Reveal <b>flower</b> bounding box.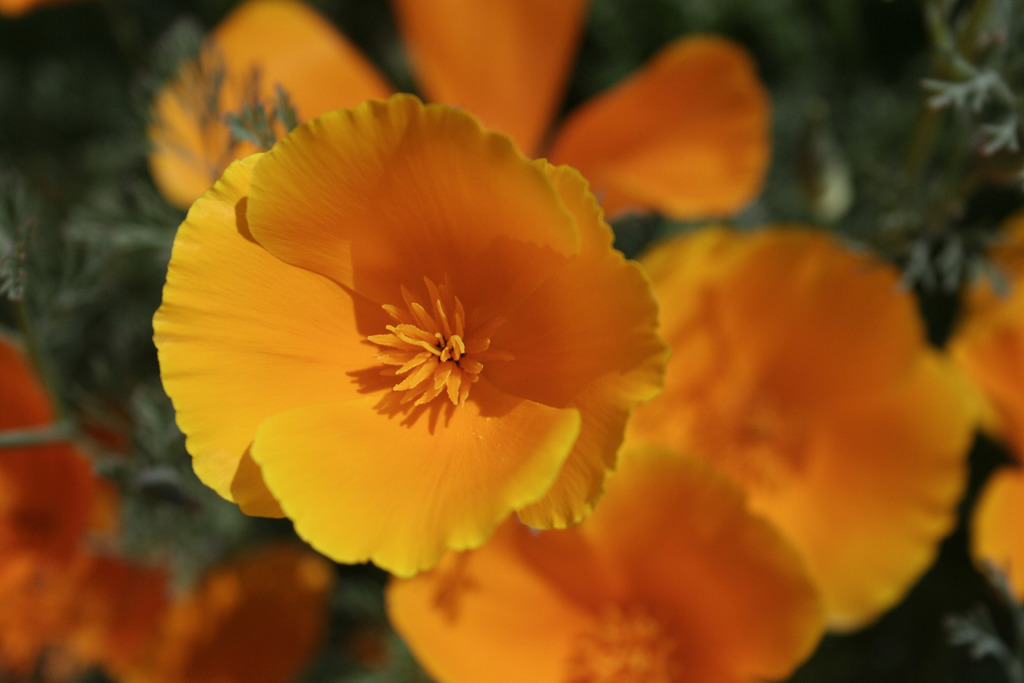
Revealed: l=952, t=211, r=1023, b=605.
